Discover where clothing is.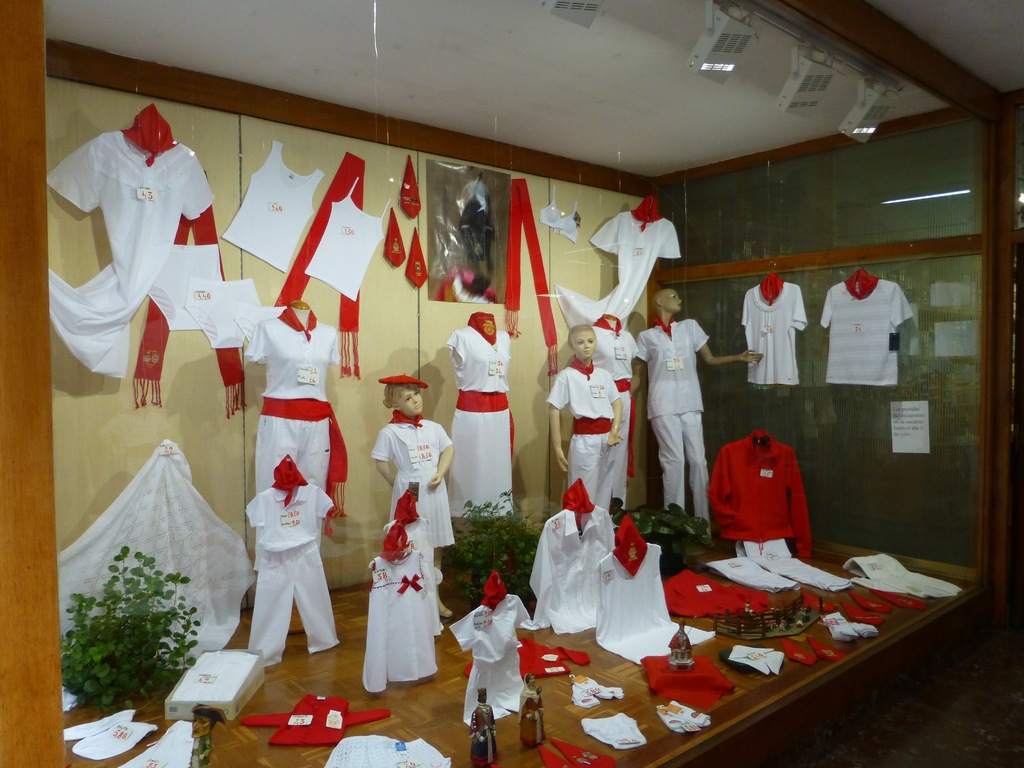
Discovered at <region>241, 694, 391, 745</region>.
